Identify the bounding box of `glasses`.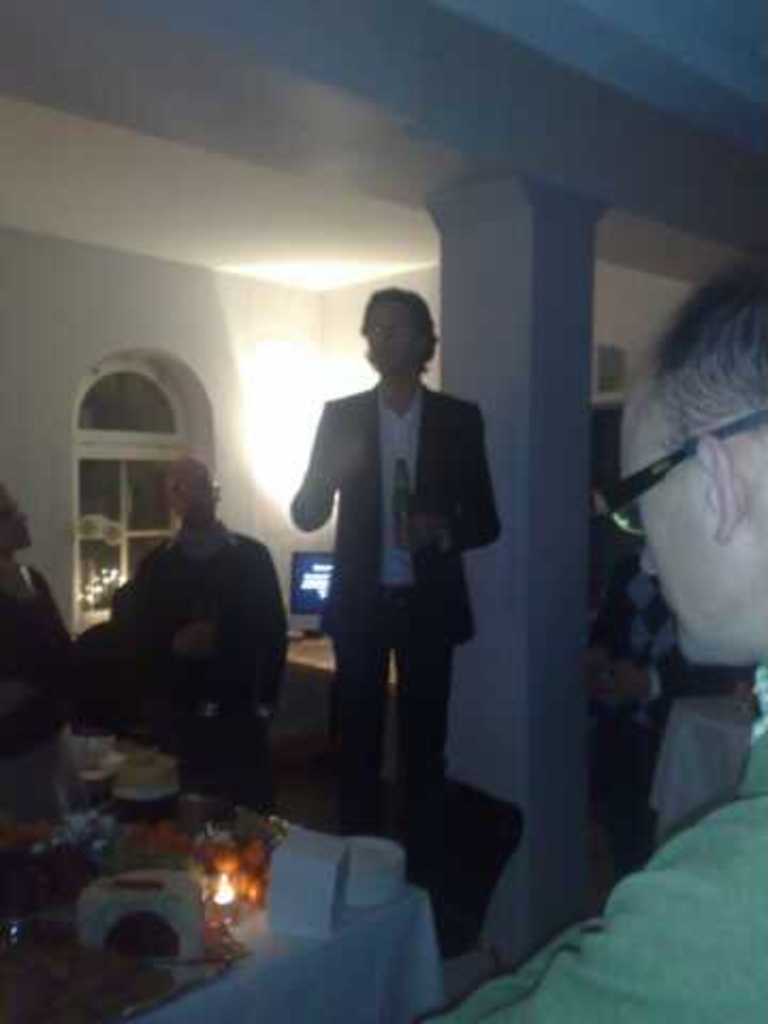
587:397:766:540.
